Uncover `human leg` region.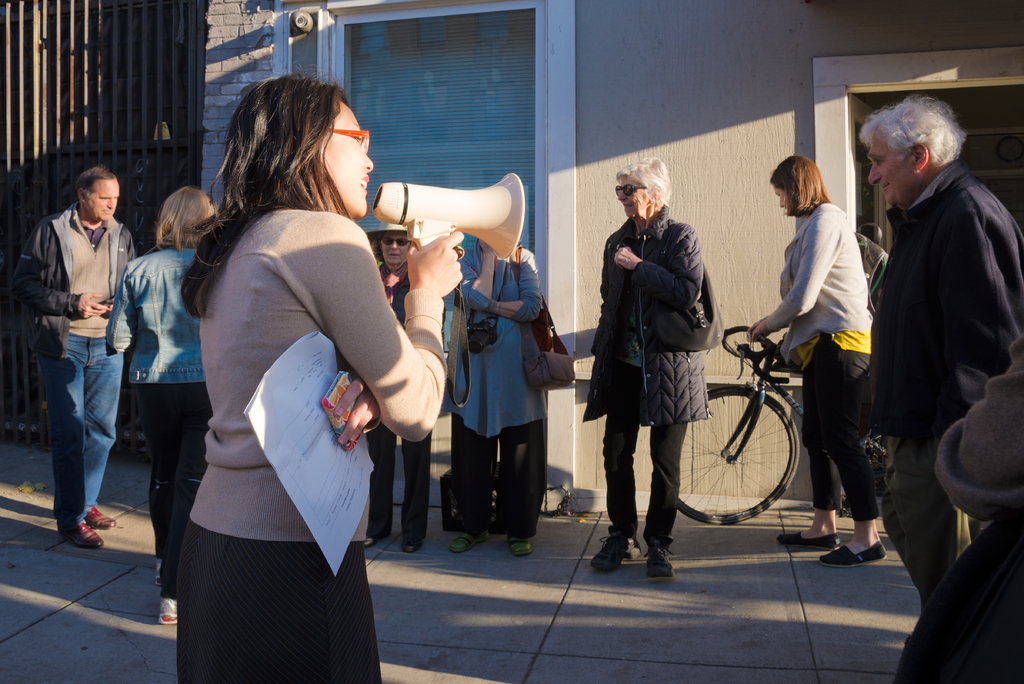
Uncovered: bbox=[47, 328, 124, 548].
